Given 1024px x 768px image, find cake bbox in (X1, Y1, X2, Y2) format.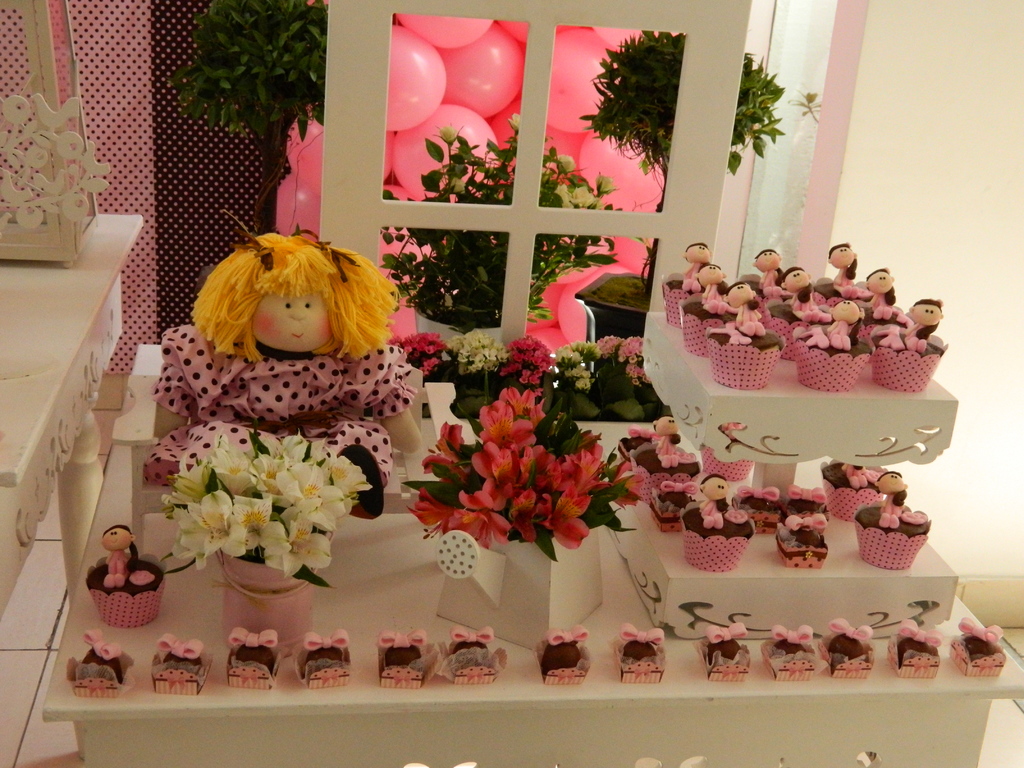
(814, 460, 897, 518).
